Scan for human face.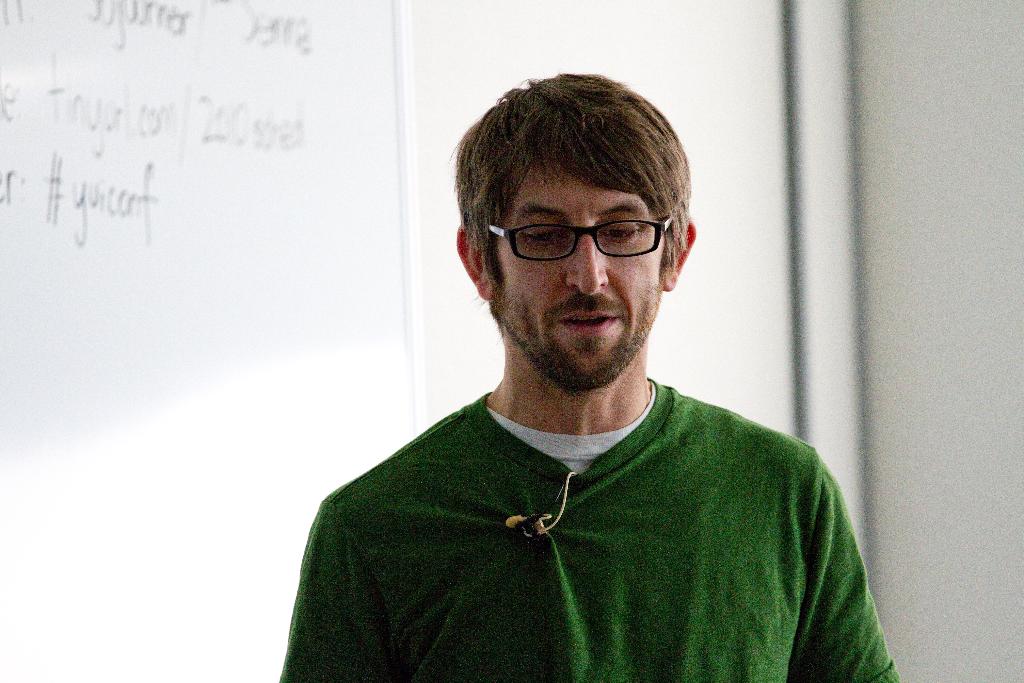
Scan result: 499, 151, 663, 390.
